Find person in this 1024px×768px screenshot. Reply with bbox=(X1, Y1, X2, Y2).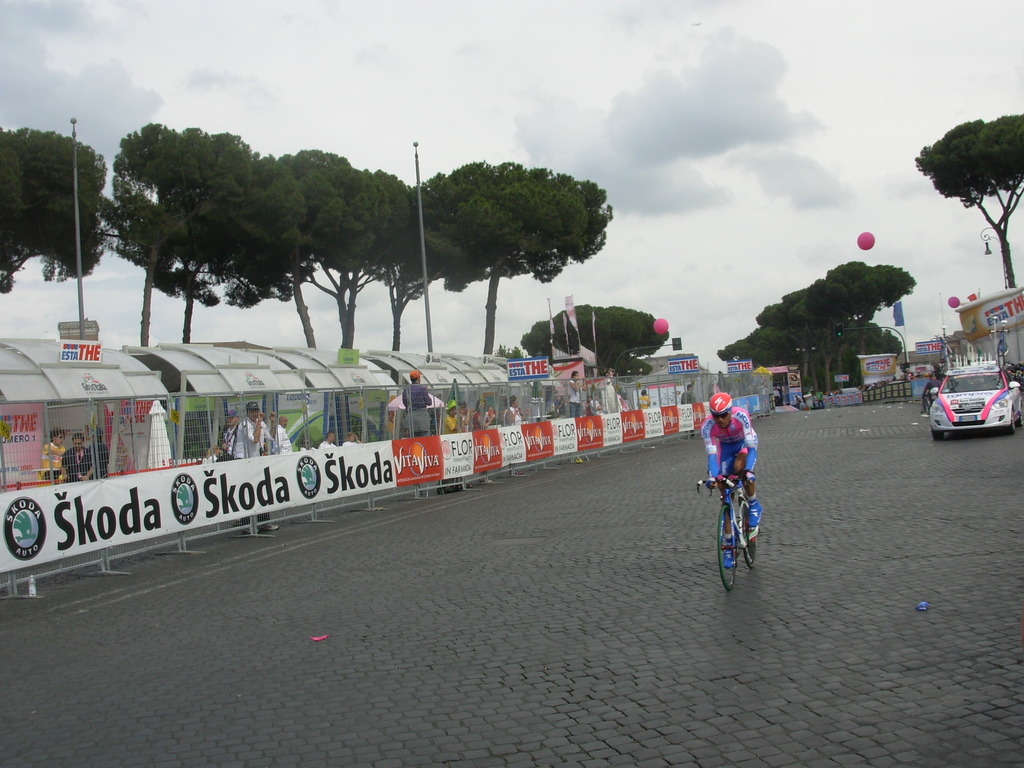
bbox=(712, 374, 775, 575).
